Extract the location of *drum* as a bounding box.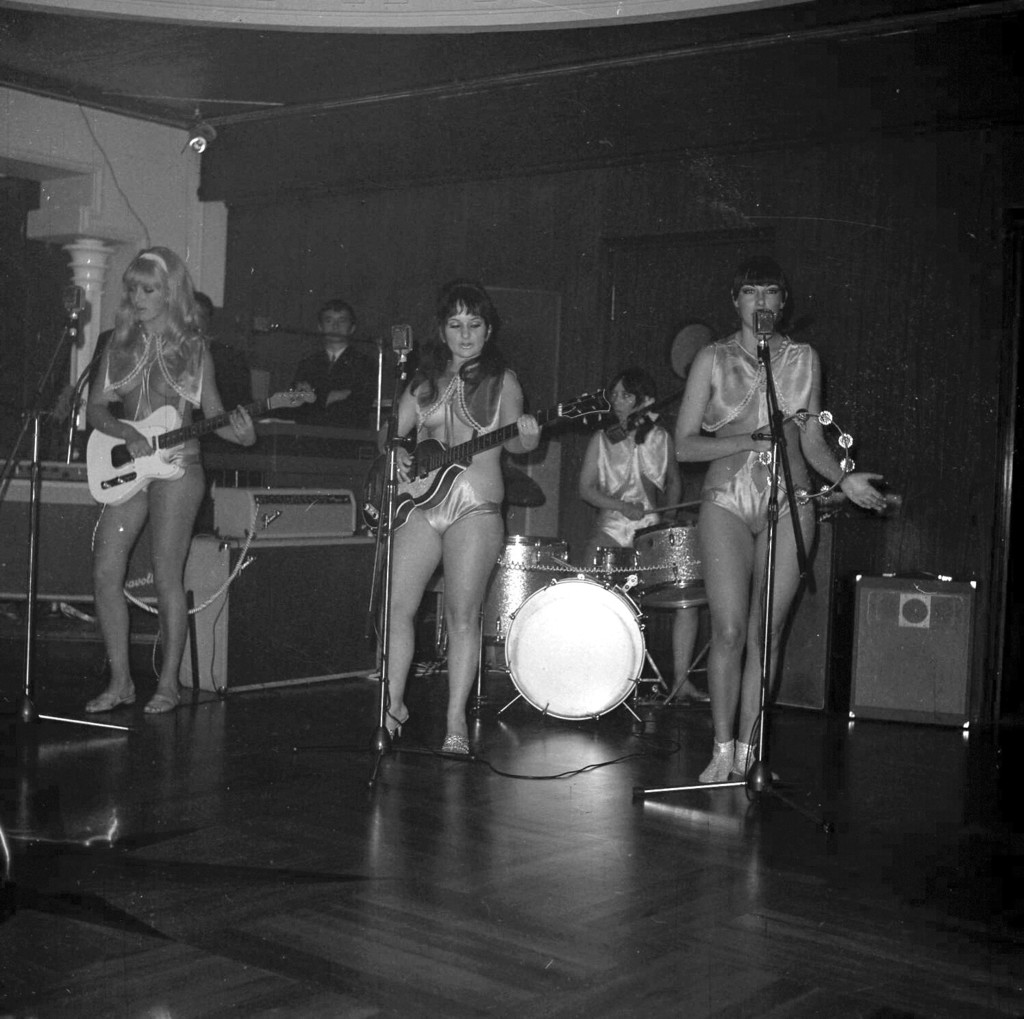
box(504, 574, 649, 724).
